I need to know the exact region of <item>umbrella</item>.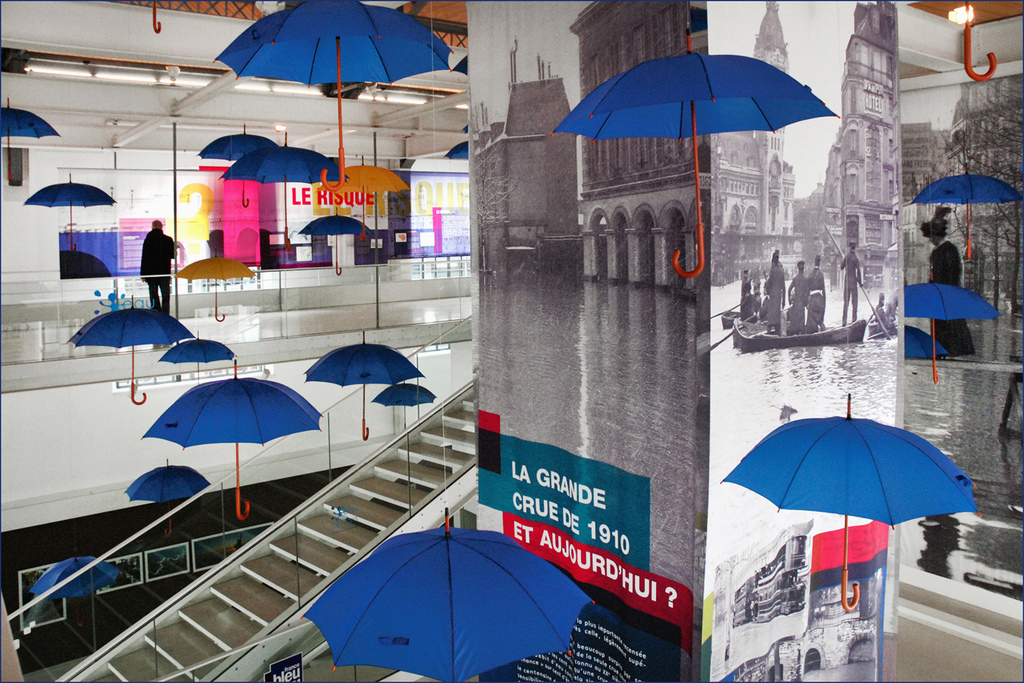
Region: l=69, t=294, r=193, b=404.
